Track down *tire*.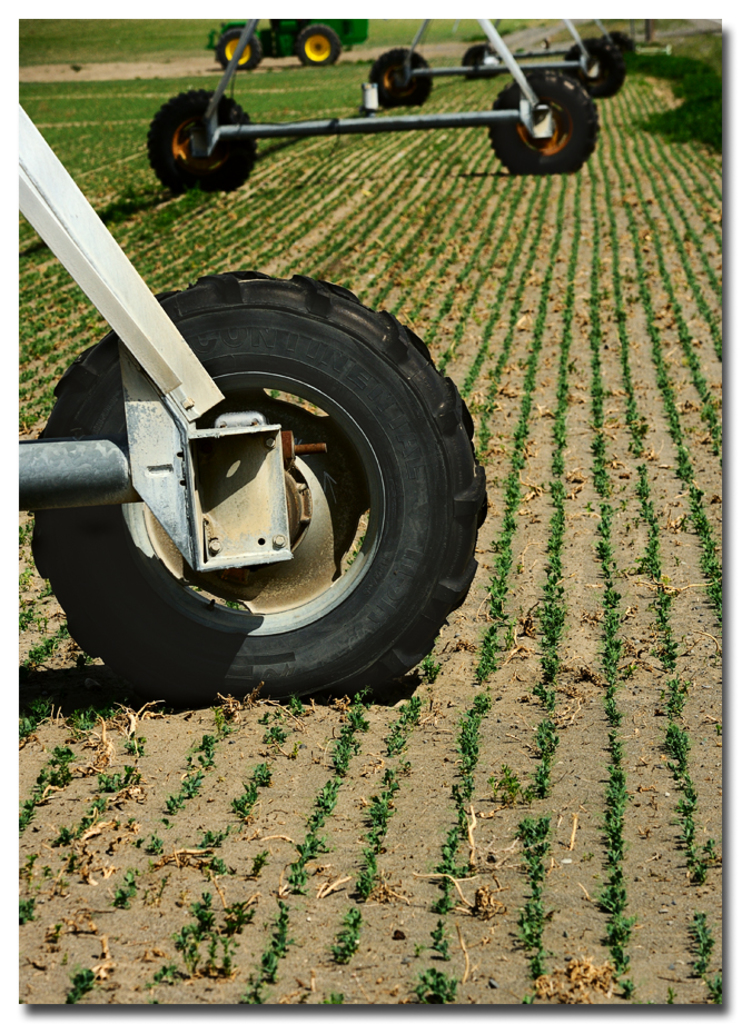
Tracked to crop(462, 41, 501, 79).
